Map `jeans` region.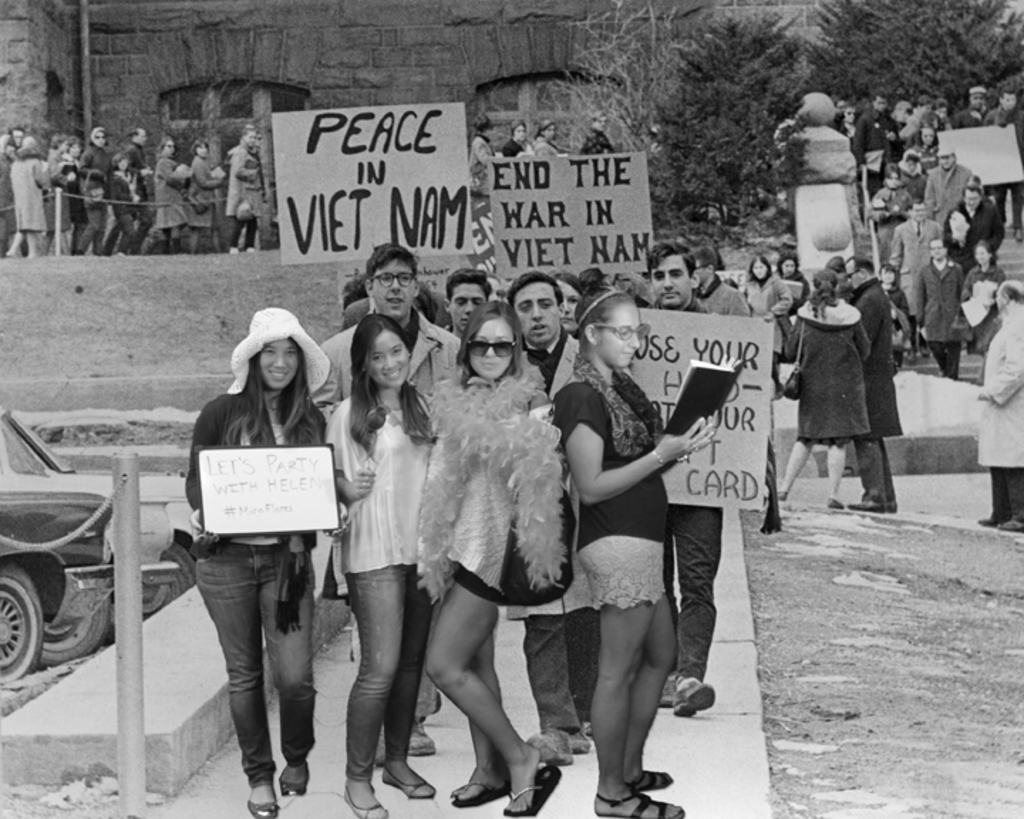
Mapped to detection(664, 499, 722, 678).
